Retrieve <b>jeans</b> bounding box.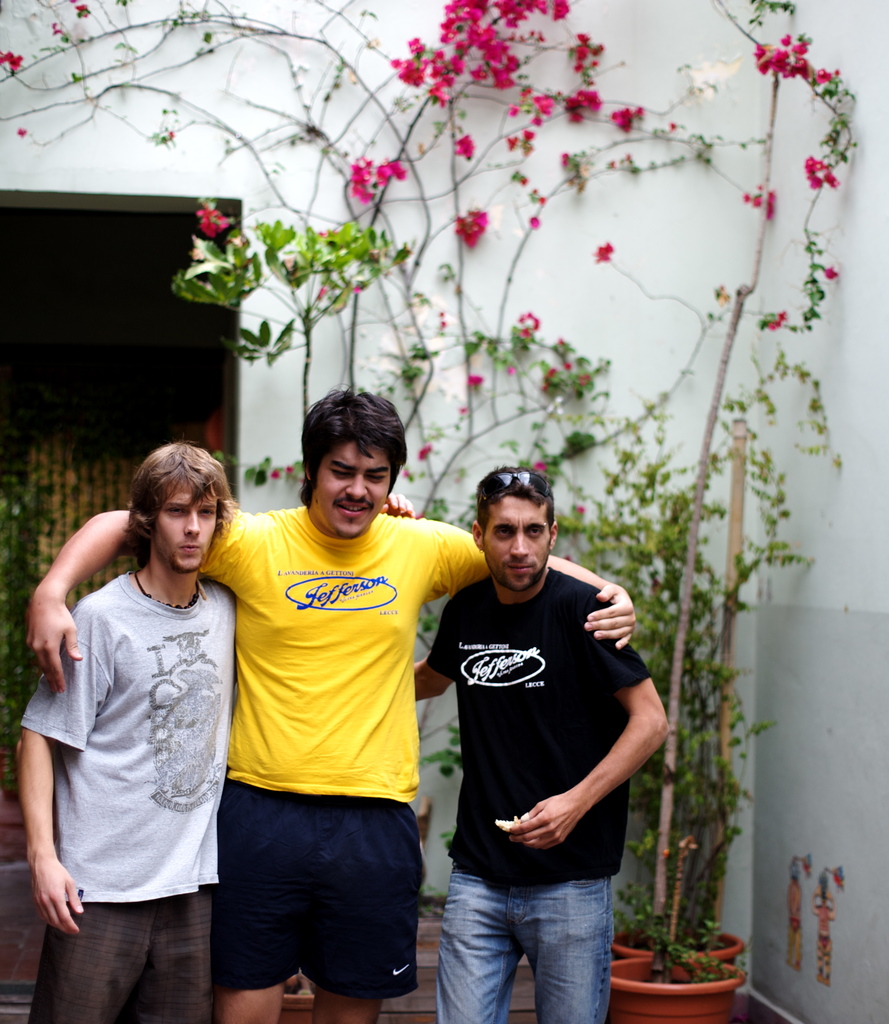
Bounding box: crop(15, 888, 212, 1020).
